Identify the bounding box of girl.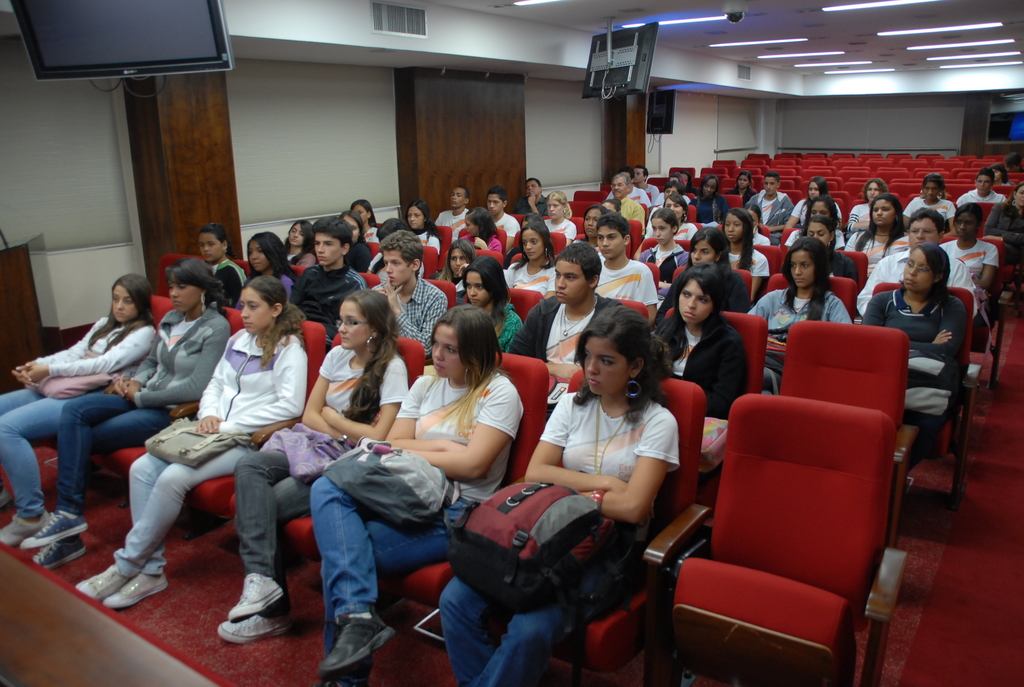
540, 191, 575, 244.
